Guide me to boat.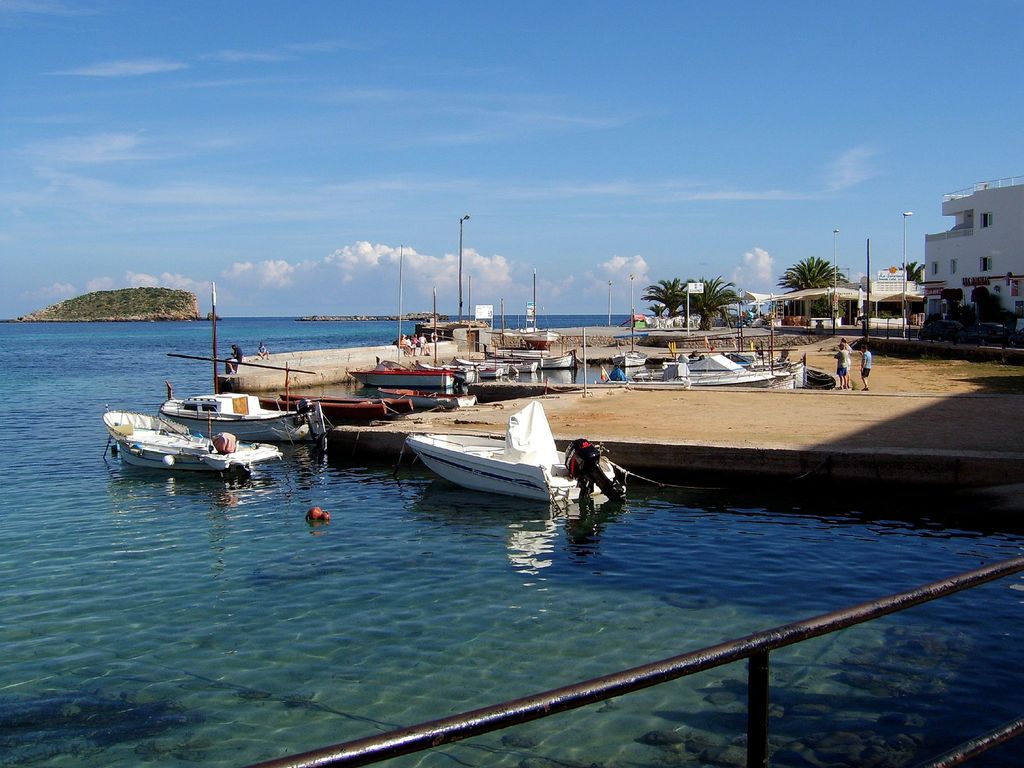
Guidance: locate(100, 401, 284, 478).
